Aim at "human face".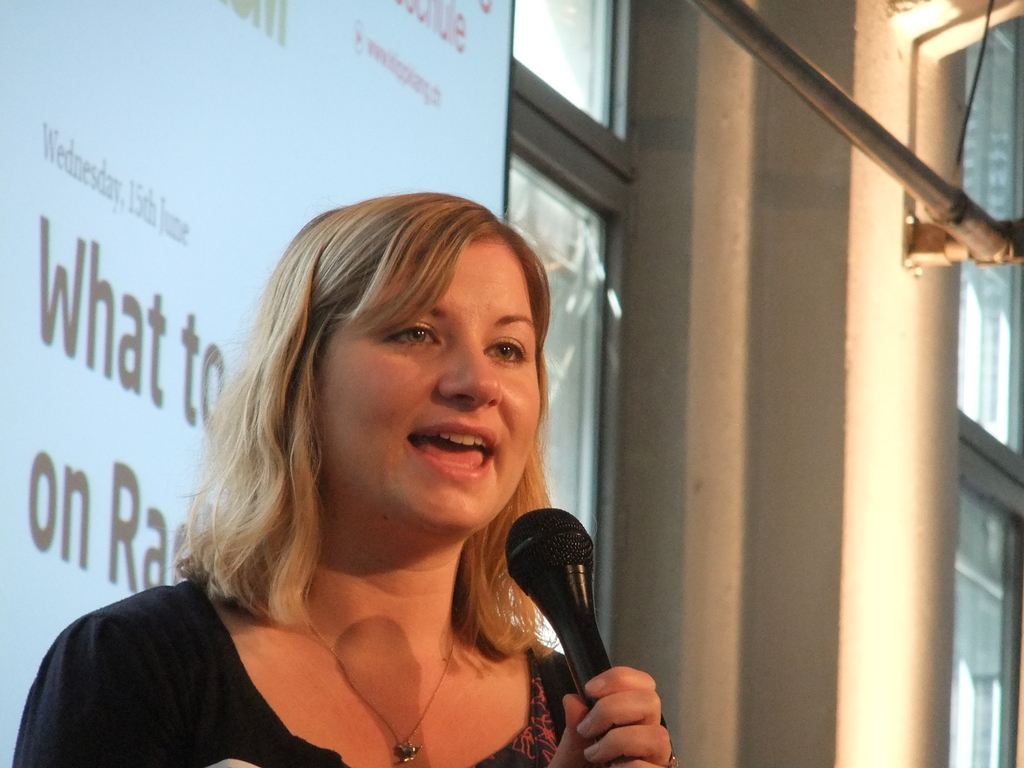
Aimed at box(319, 237, 541, 525).
